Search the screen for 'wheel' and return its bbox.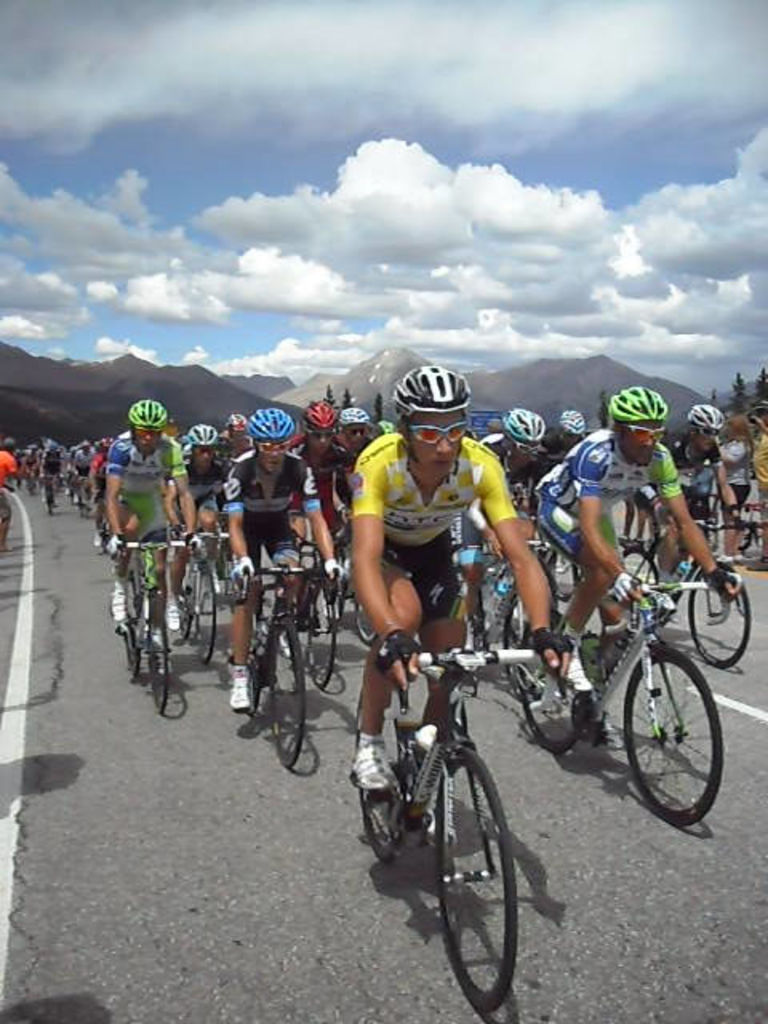
Found: 550, 555, 578, 598.
